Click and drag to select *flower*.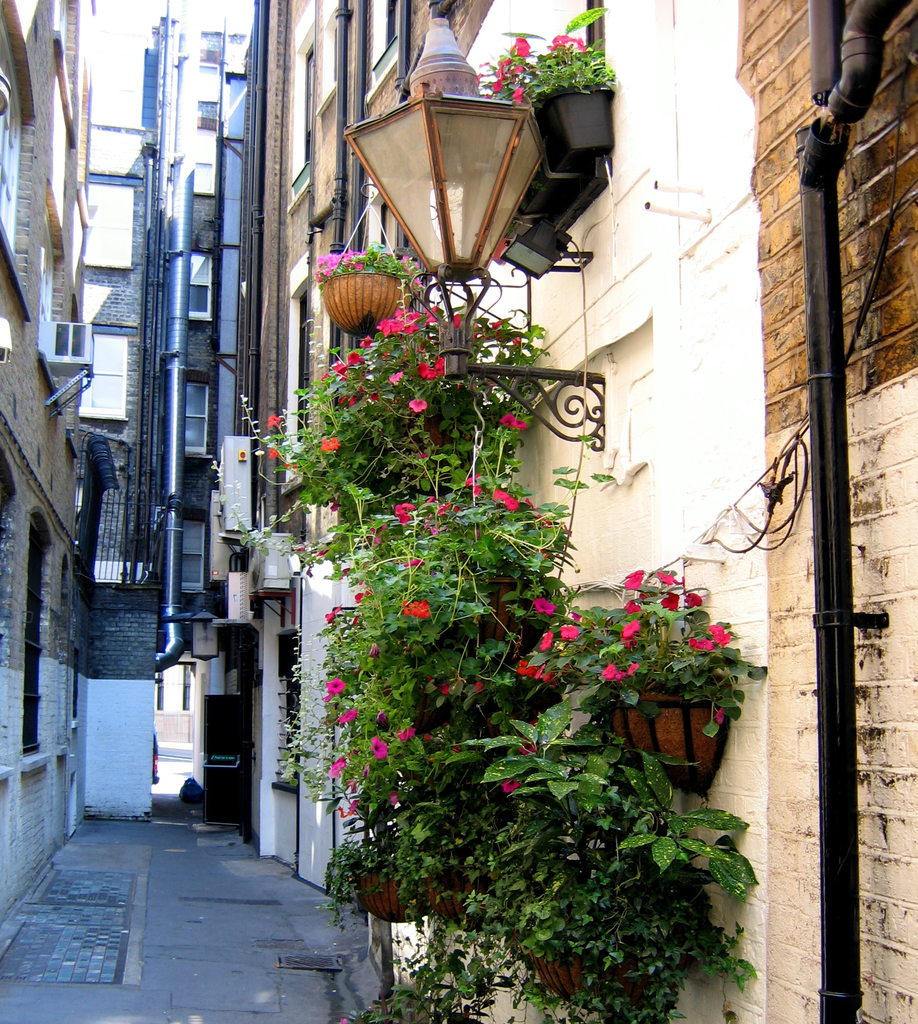
Selection: x1=526 y1=594 x2=567 y2=617.
